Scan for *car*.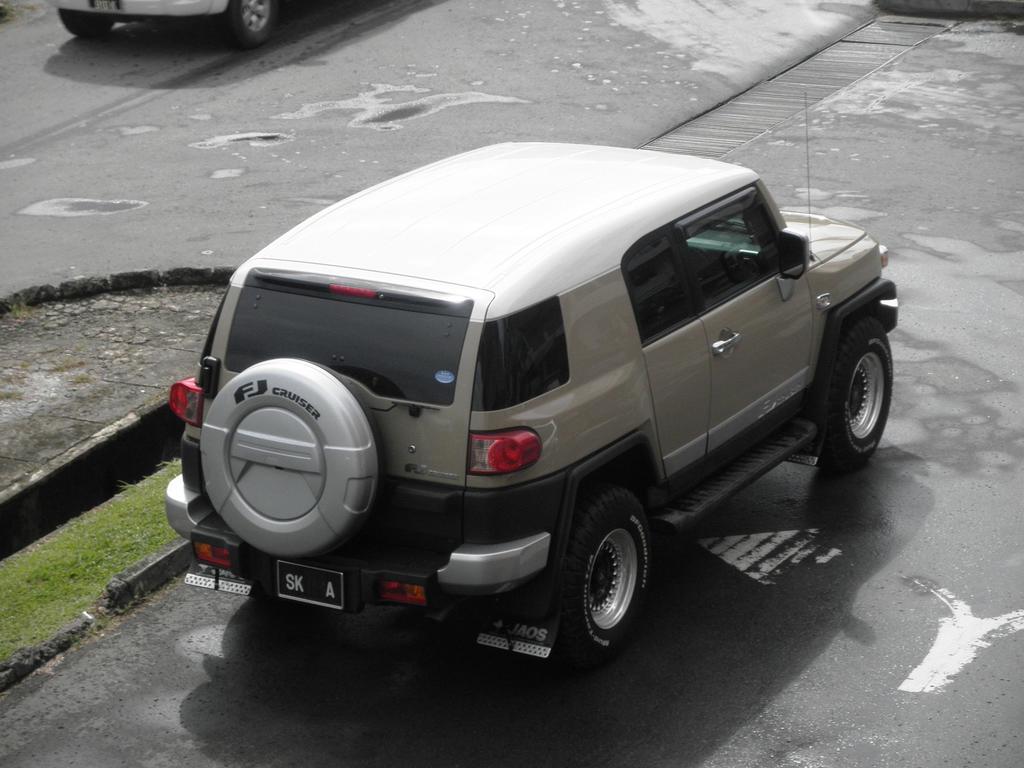
Scan result: {"x1": 166, "y1": 90, "x2": 908, "y2": 683}.
